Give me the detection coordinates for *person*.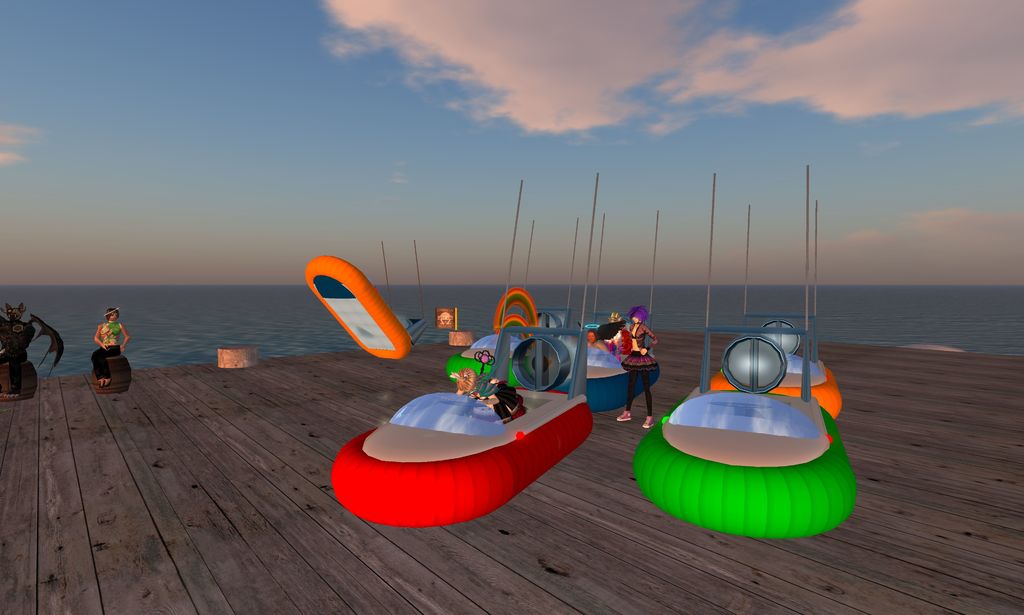
[left=615, top=303, right=657, bottom=428].
